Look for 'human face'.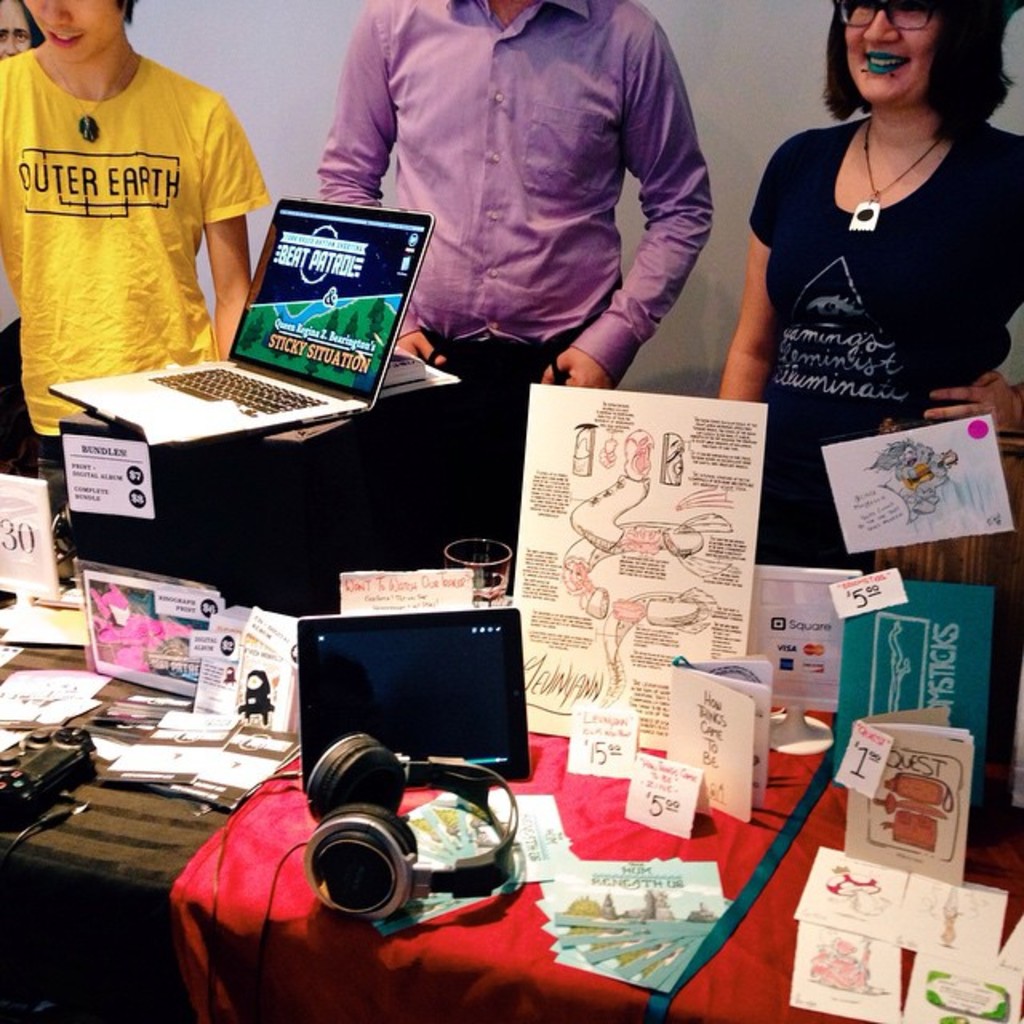
Found: {"left": 0, "top": 0, "right": 30, "bottom": 61}.
